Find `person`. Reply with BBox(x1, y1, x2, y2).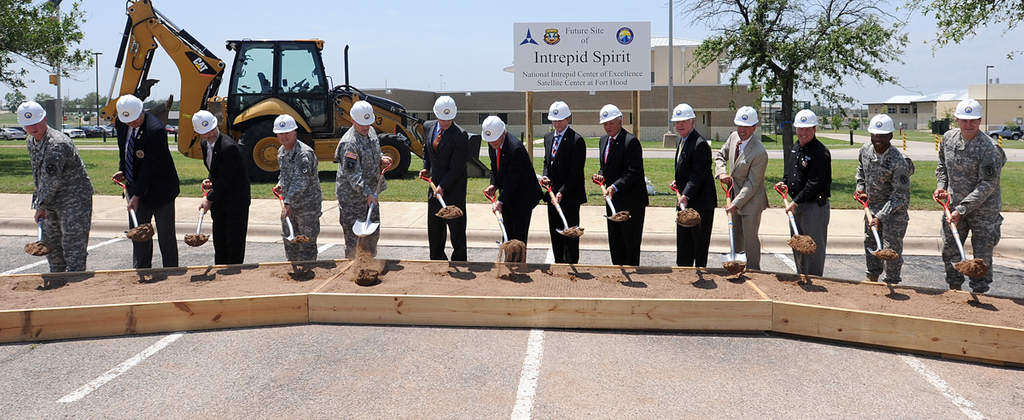
BBox(541, 99, 589, 263).
